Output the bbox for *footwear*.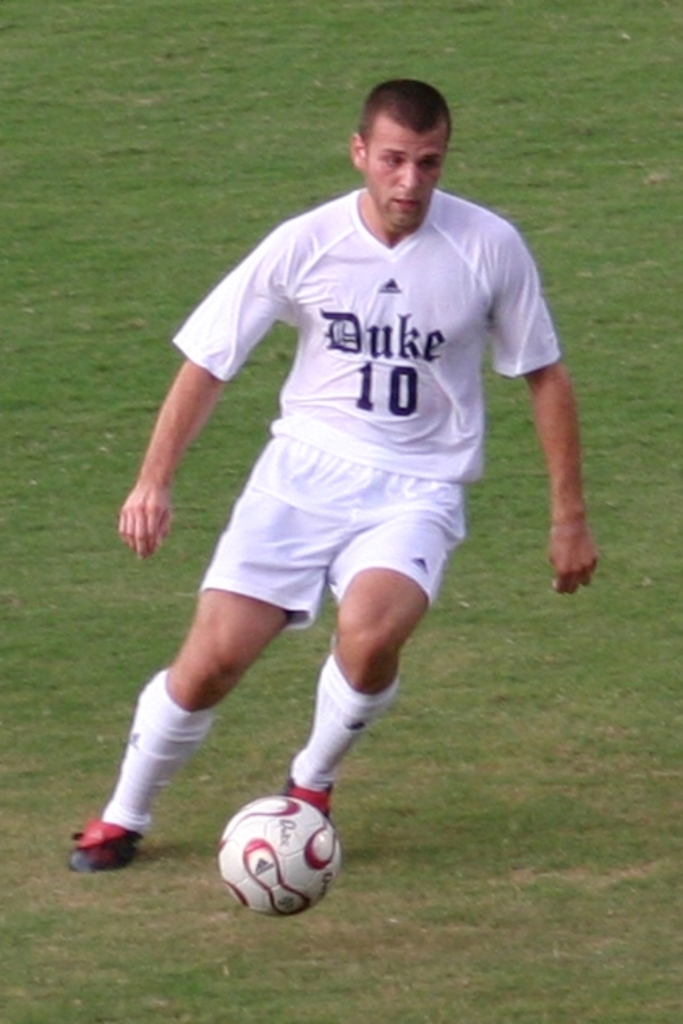
[x1=280, y1=775, x2=338, y2=825].
